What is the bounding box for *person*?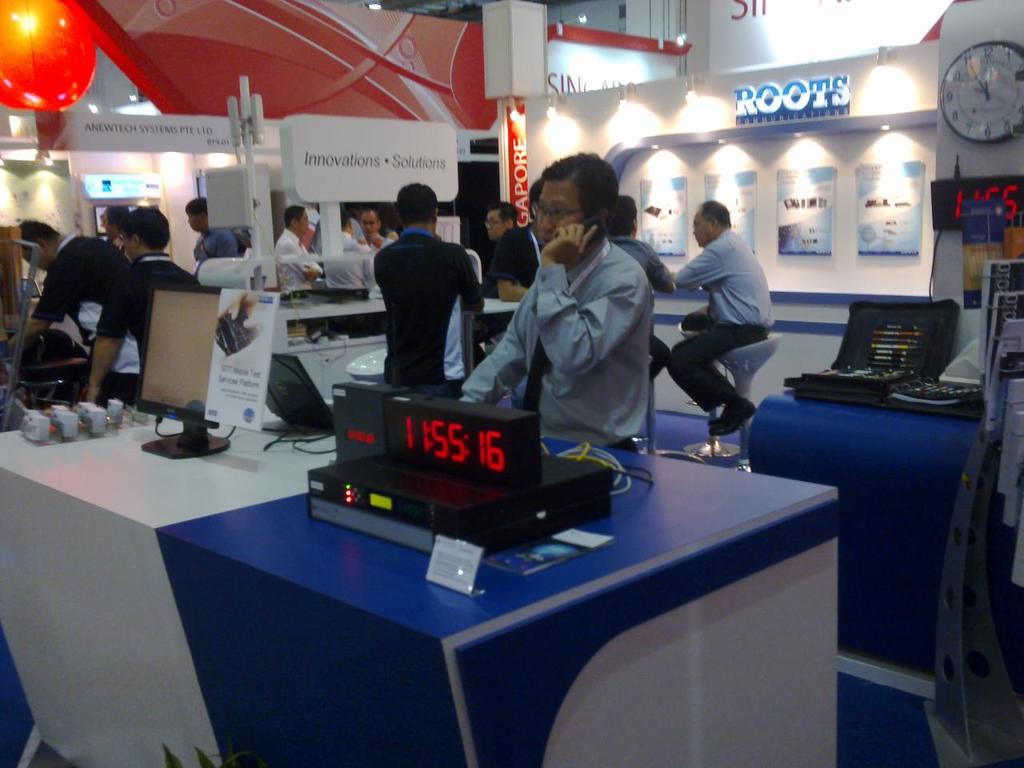
[473, 202, 530, 308].
